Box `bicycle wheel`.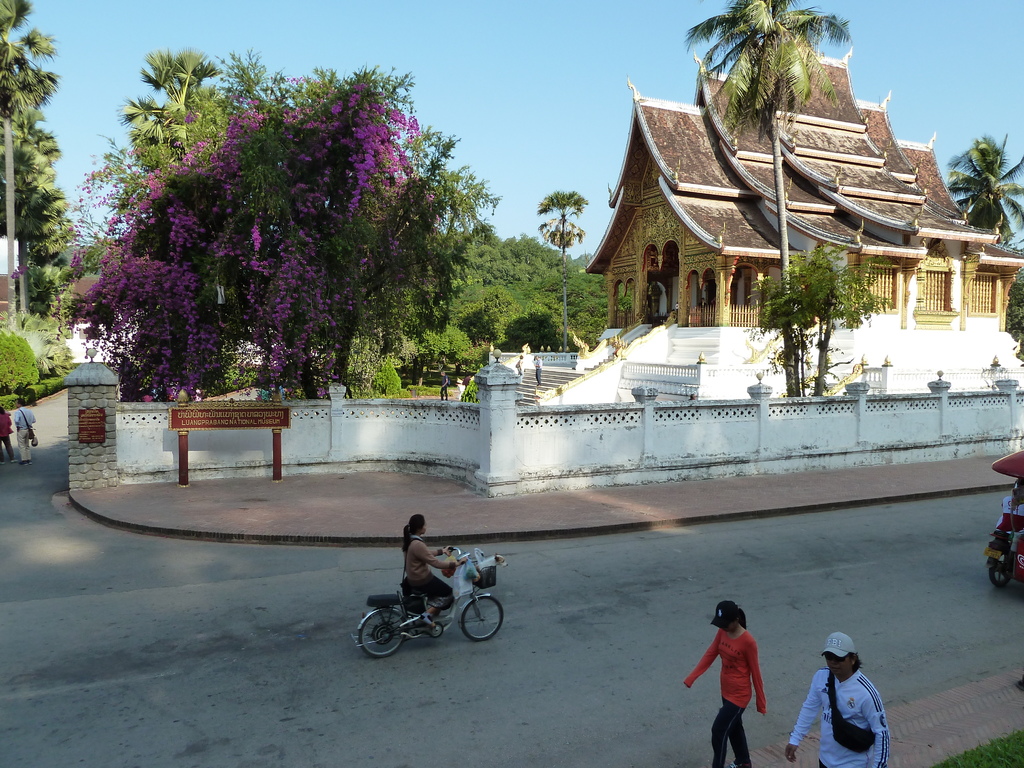
Rect(461, 600, 500, 642).
